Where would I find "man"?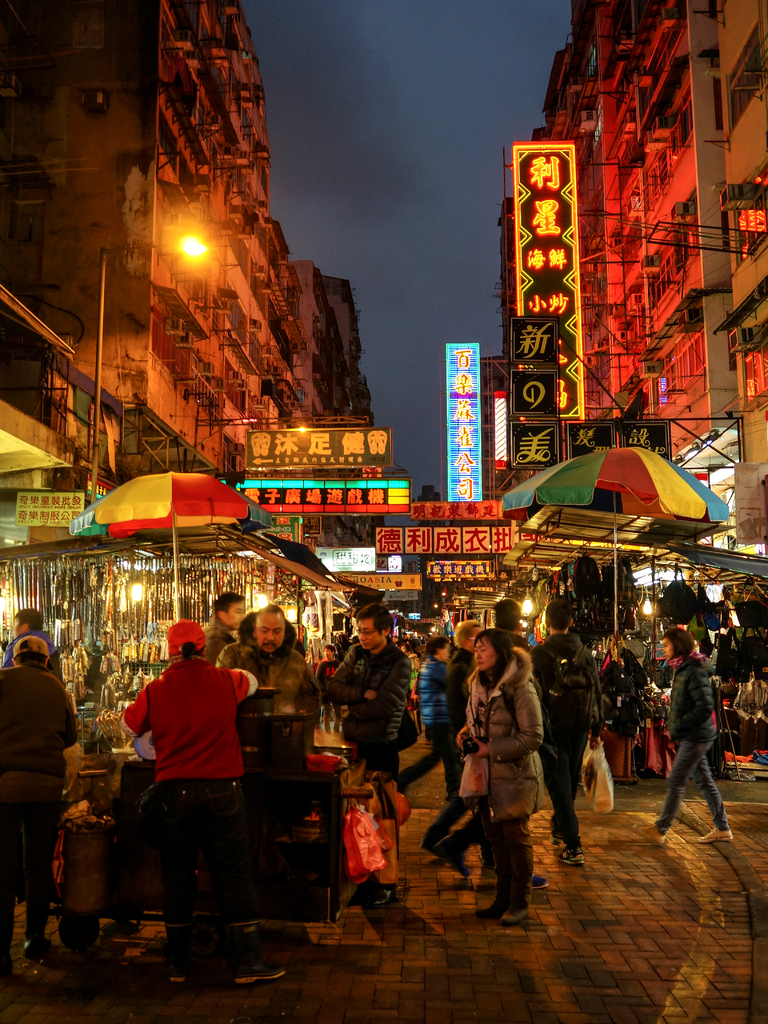
At Rect(122, 622, 292, 980).
